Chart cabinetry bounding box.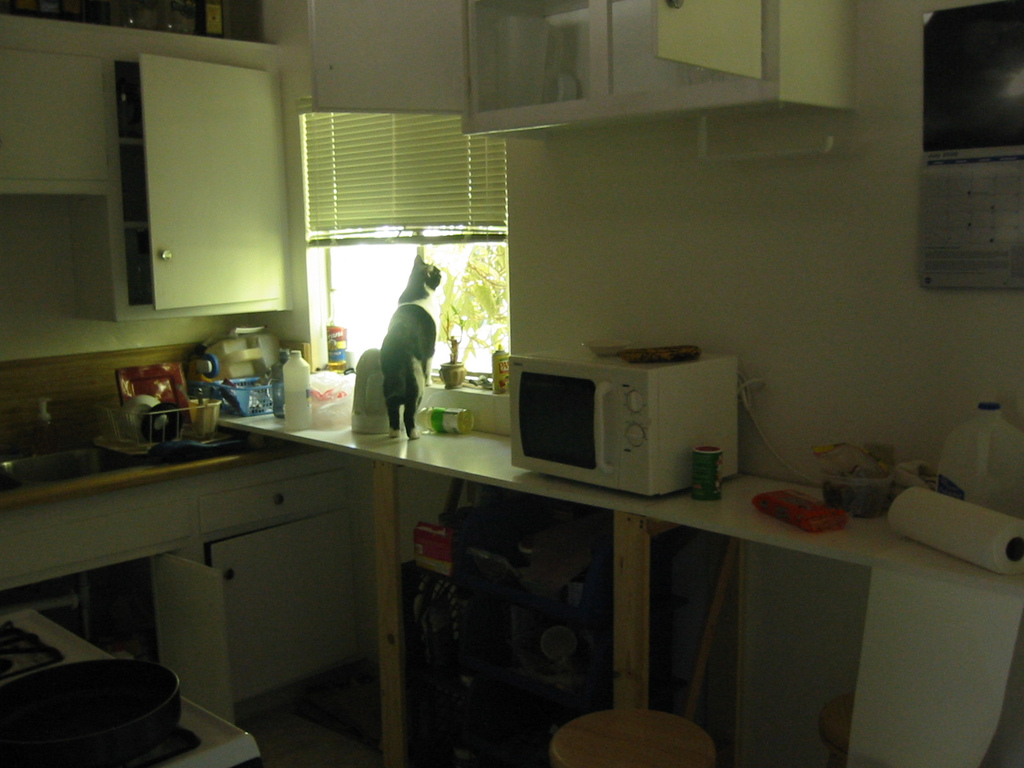
Charted: (24, 374, 426, 756).
